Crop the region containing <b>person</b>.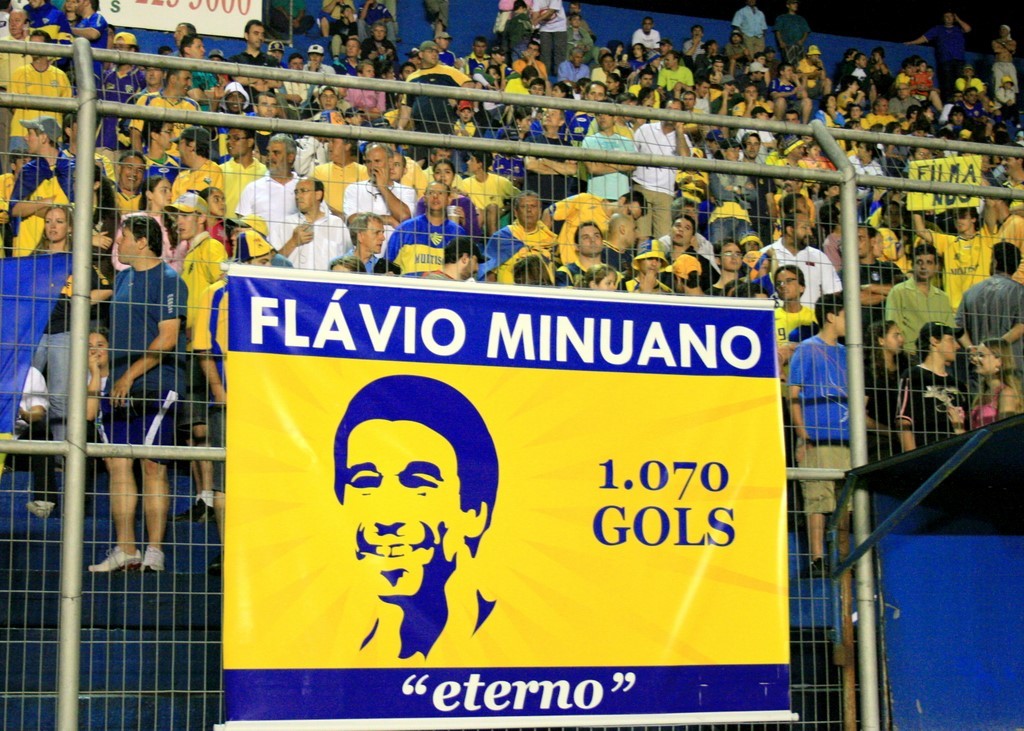
Crop region: x1=90, y1=215, x2=186, y2=569.
